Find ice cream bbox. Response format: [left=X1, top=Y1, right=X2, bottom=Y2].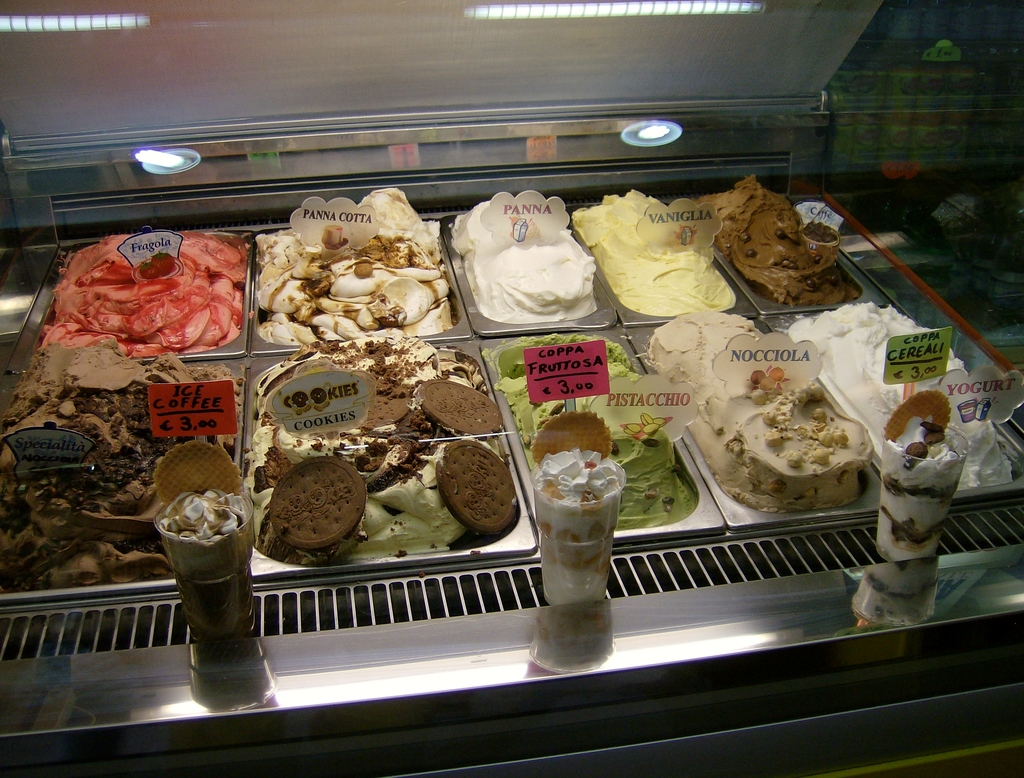
[left=257, top=230, right=457, bottom=344].
